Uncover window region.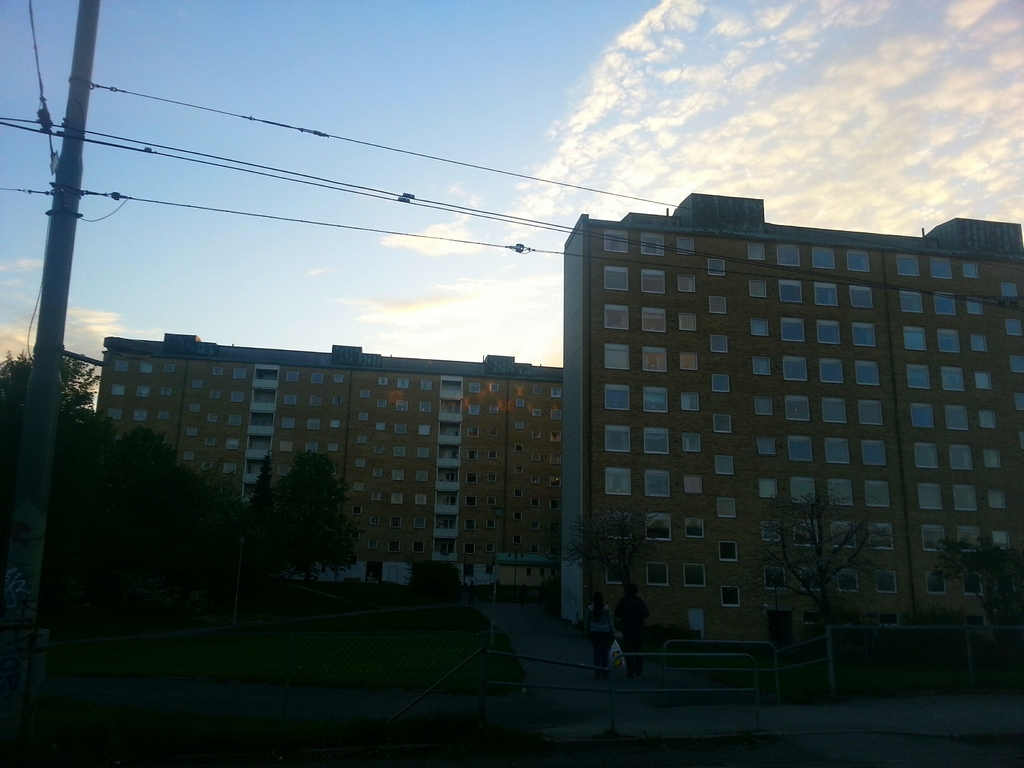
Uncovered: box(905, 324, 927, 350).
